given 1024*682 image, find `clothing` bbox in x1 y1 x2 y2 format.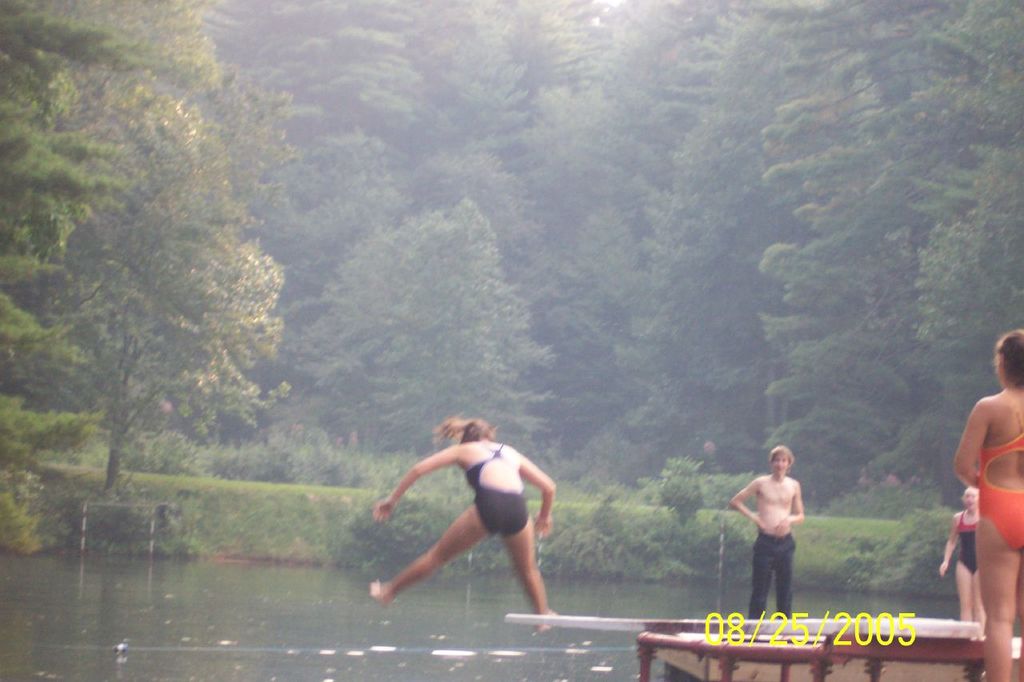
473 441 532 533.
